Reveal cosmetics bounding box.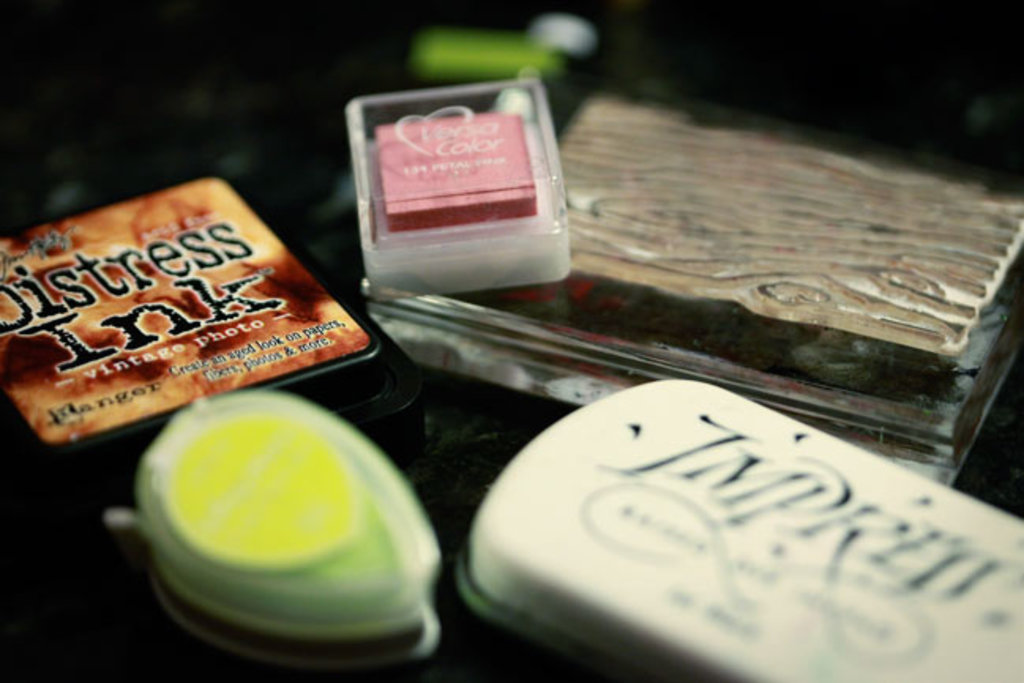
Revealed: 334 65 596 304.
